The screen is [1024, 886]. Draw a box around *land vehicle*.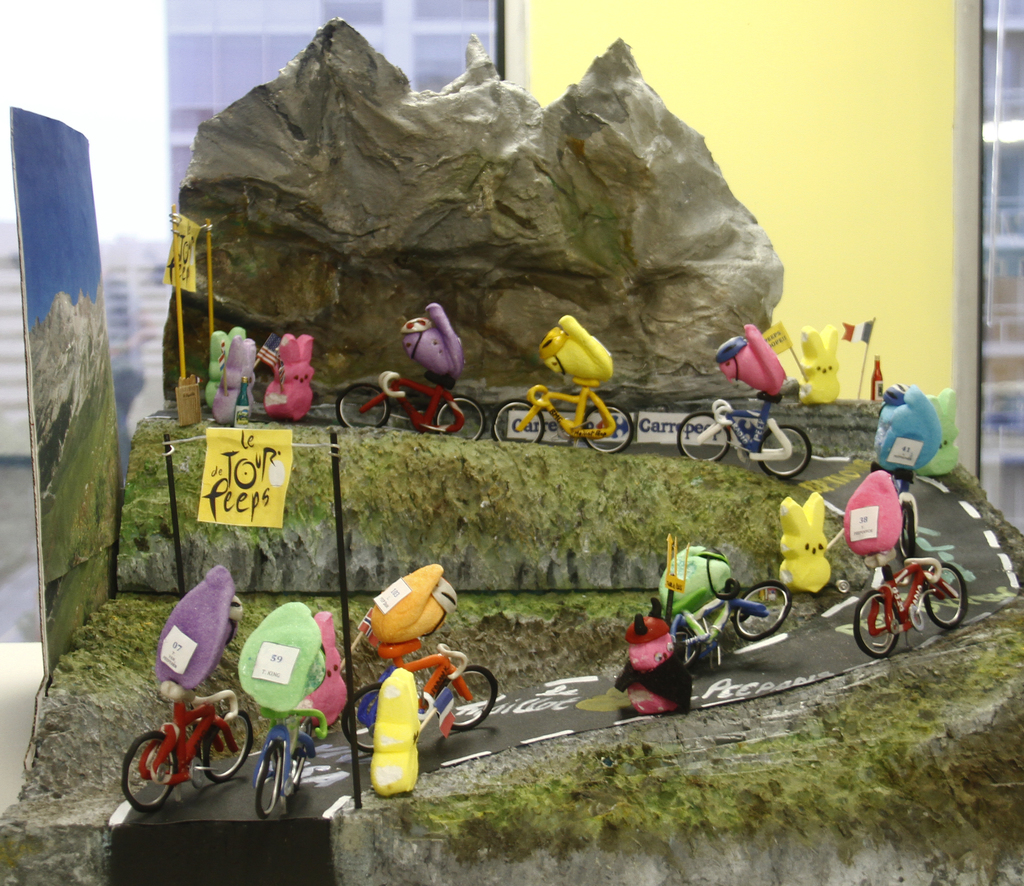
rect(849, 555, 968, 659).
